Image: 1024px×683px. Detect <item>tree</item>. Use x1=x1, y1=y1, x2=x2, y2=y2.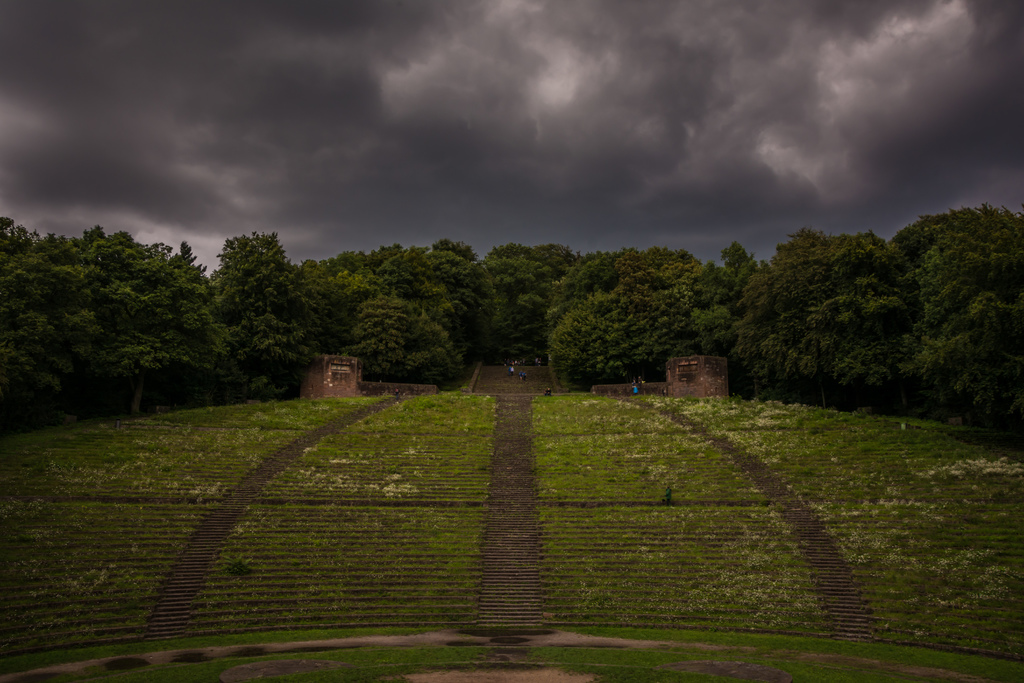
x1=195, y1=208, x2=304, y2=392.
